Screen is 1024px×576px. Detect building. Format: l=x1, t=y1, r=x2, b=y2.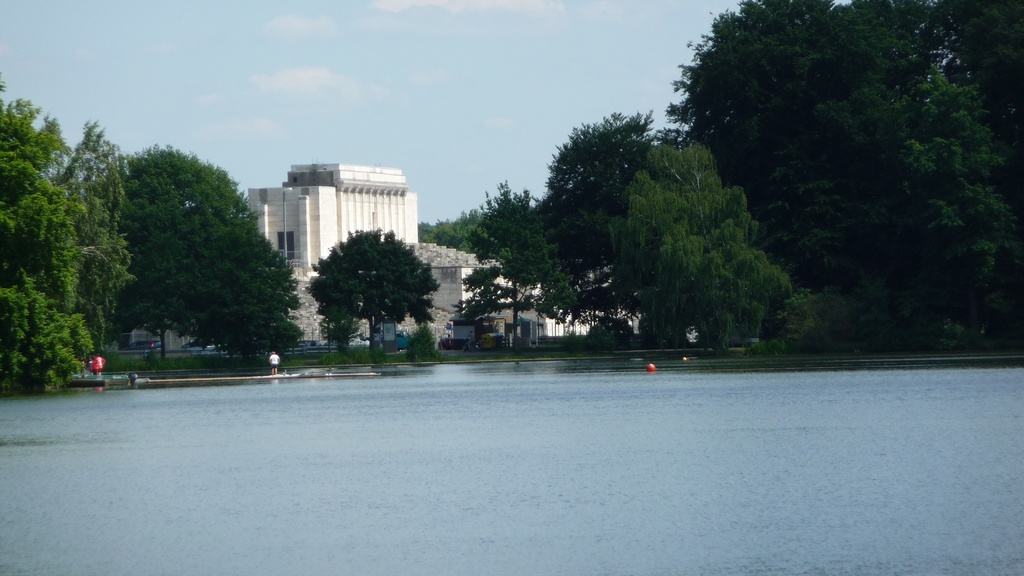
l=460, t=266, r=635, b=344.
